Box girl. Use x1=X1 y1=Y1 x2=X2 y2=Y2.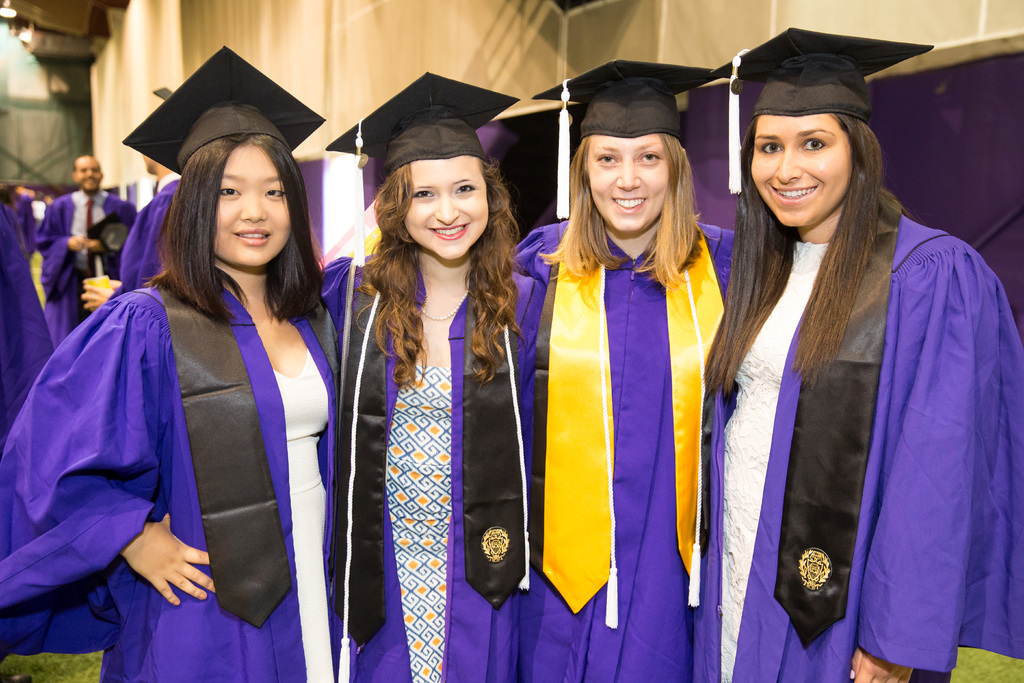
x1=508 y1=58 x2=744 y2=682.
